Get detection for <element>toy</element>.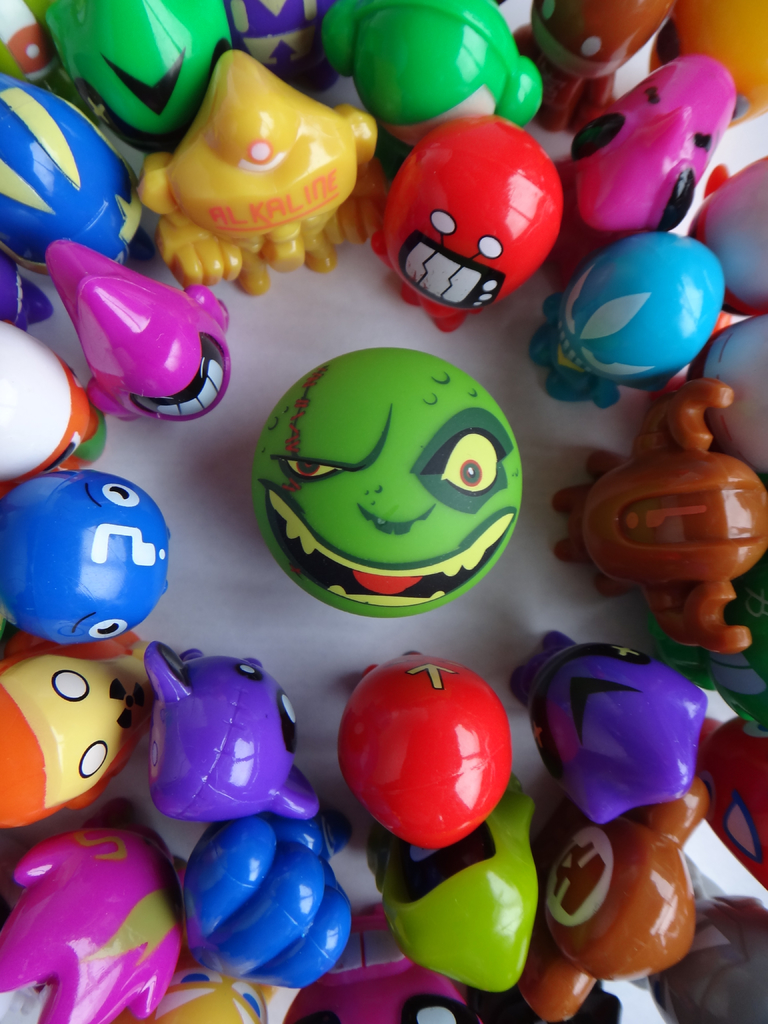
Detection: [646, 0, 767, 135].
